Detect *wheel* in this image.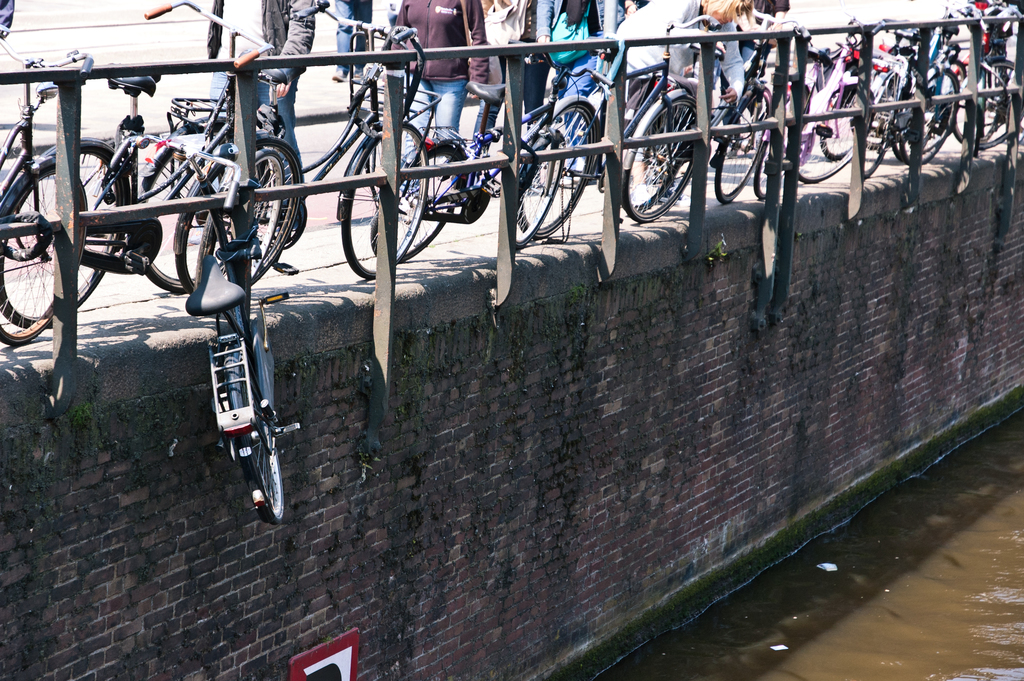
Detection: bbox=[340, 117, 436, 283].
